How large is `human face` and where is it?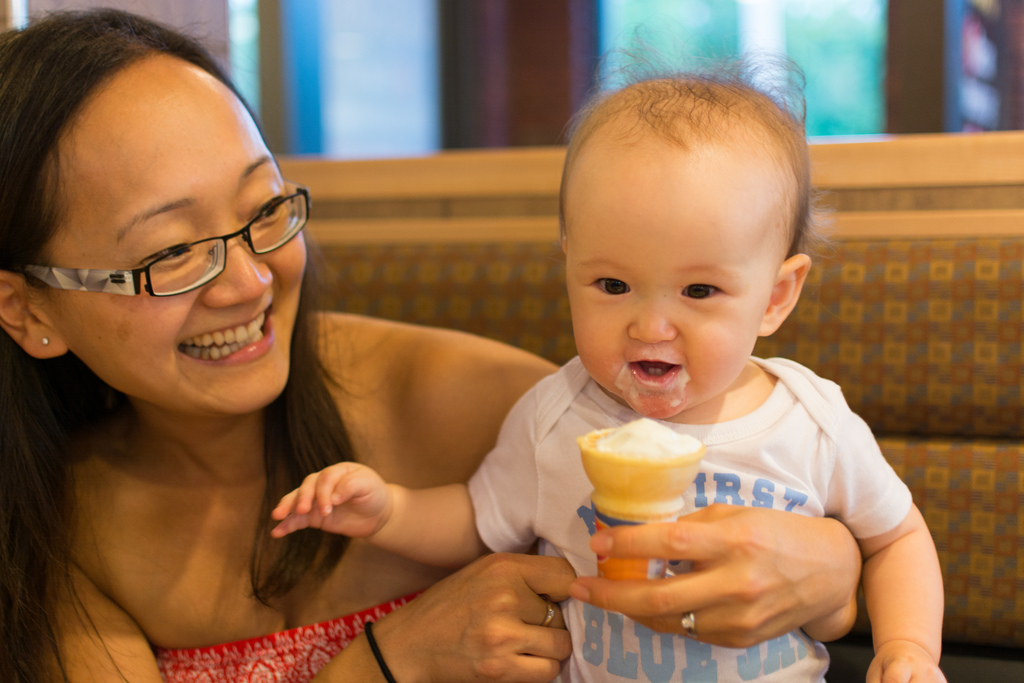
Bounding box: <region>58, 99, 309, 408</region>.
